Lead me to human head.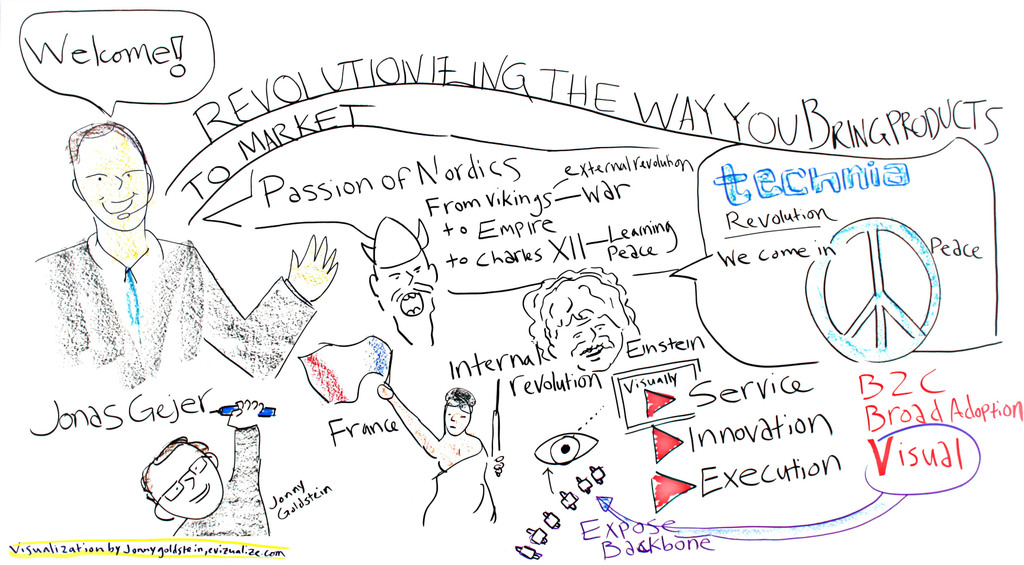
Lead to [525, 269, 627, 373].
